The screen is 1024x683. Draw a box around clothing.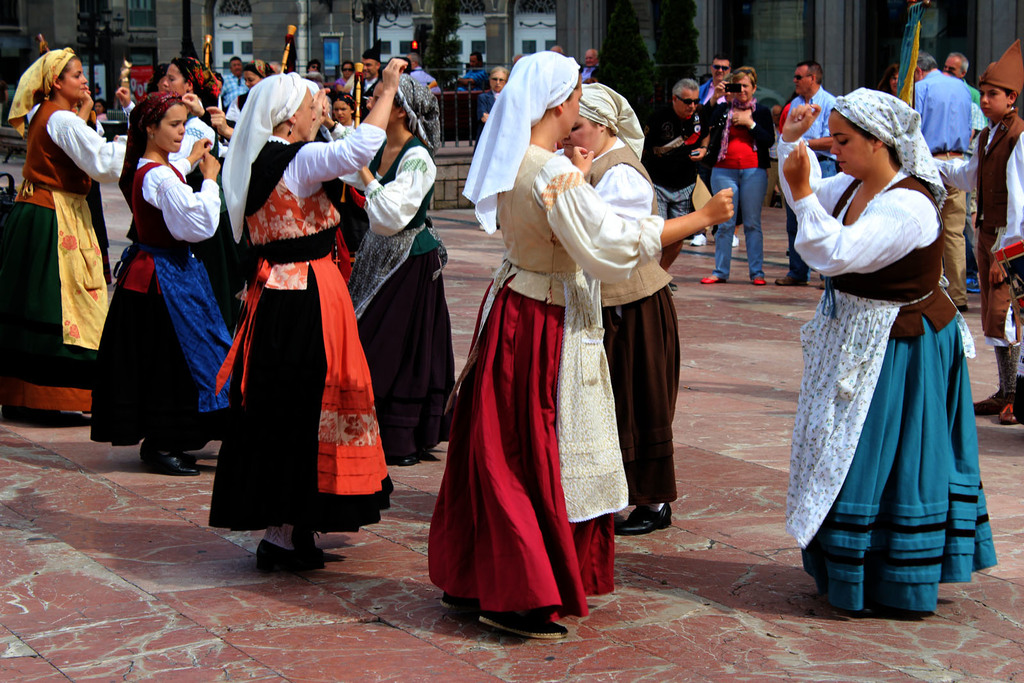
box=[211, 68, 250, 111].
